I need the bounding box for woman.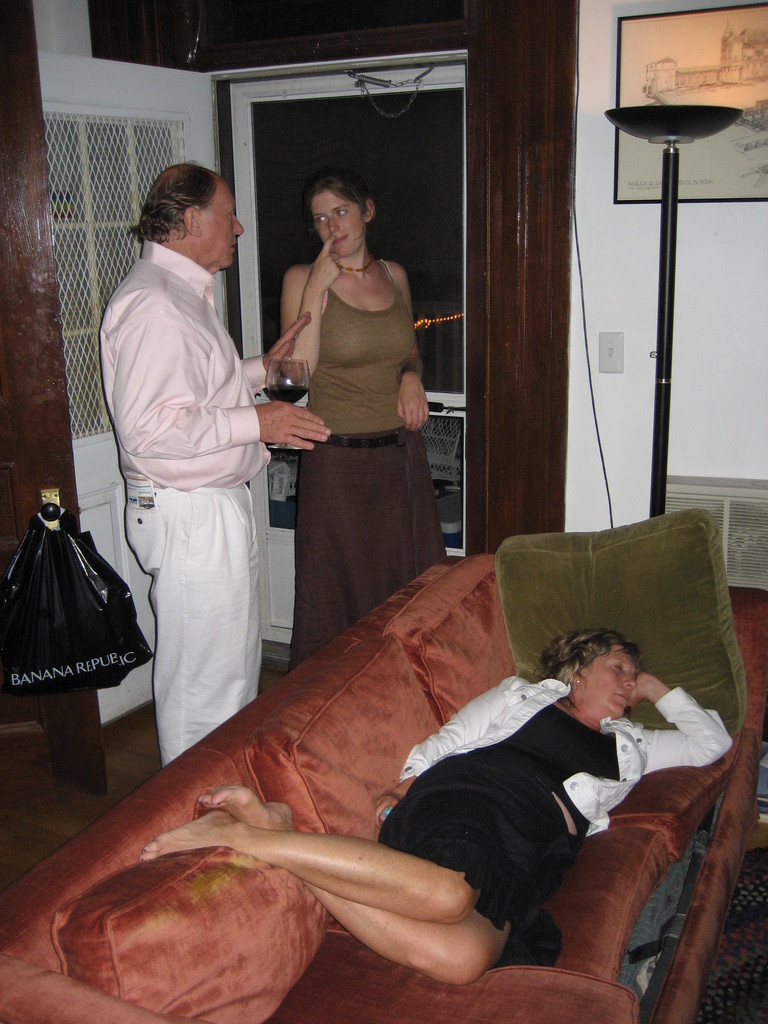
Here it is: 256, 149, 445, 671.
